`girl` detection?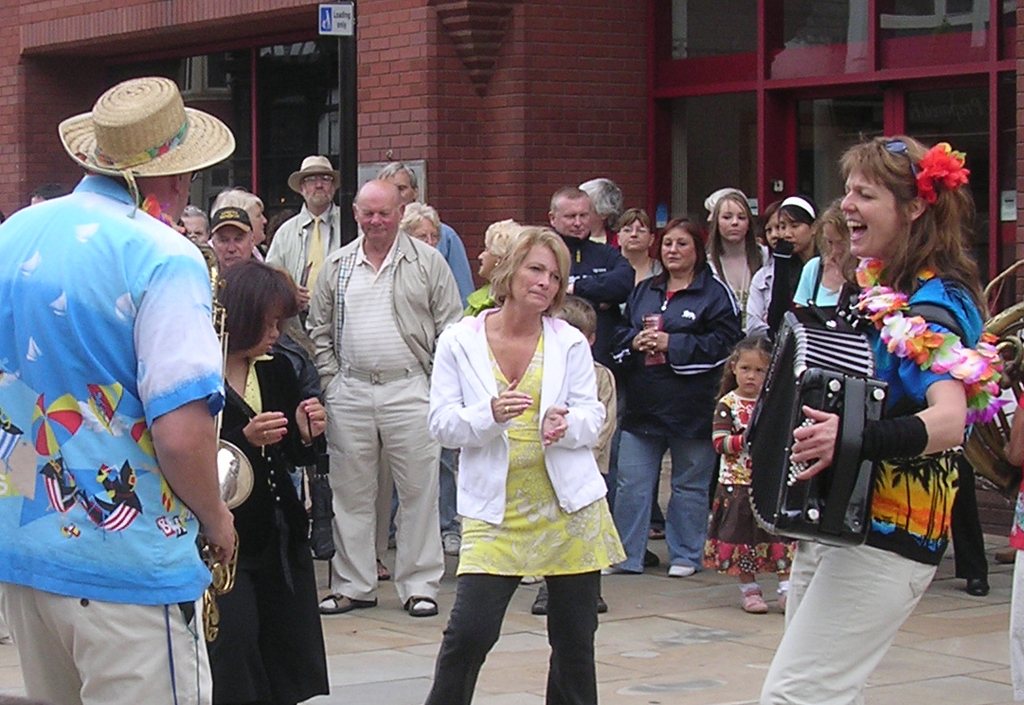
706,192,770,315
